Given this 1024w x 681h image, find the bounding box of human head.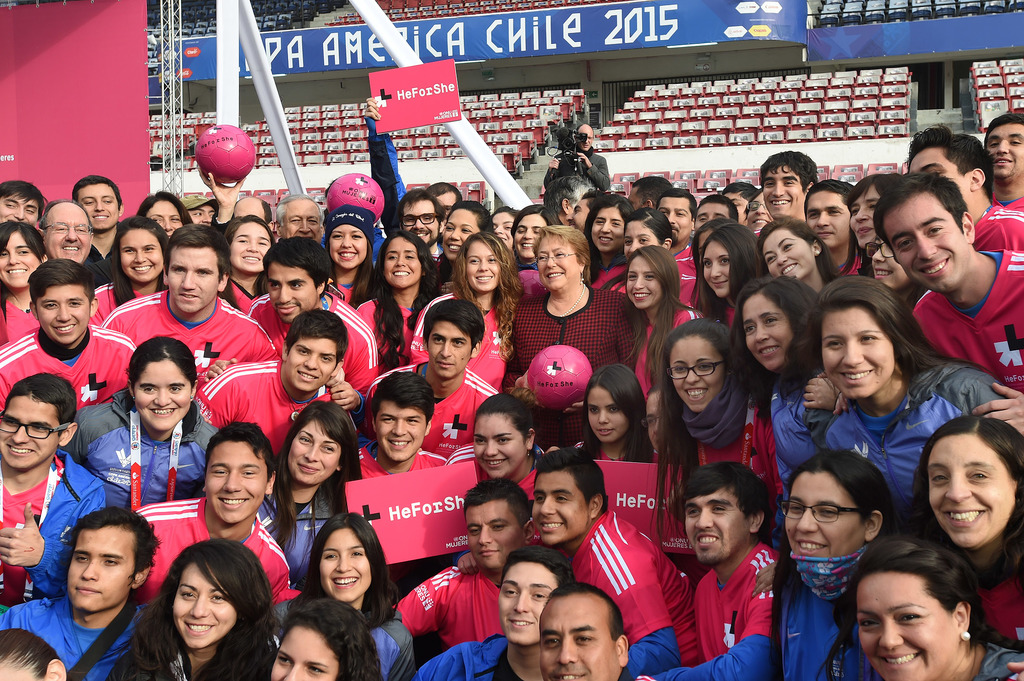
detection(69, 507, 160, 614).
